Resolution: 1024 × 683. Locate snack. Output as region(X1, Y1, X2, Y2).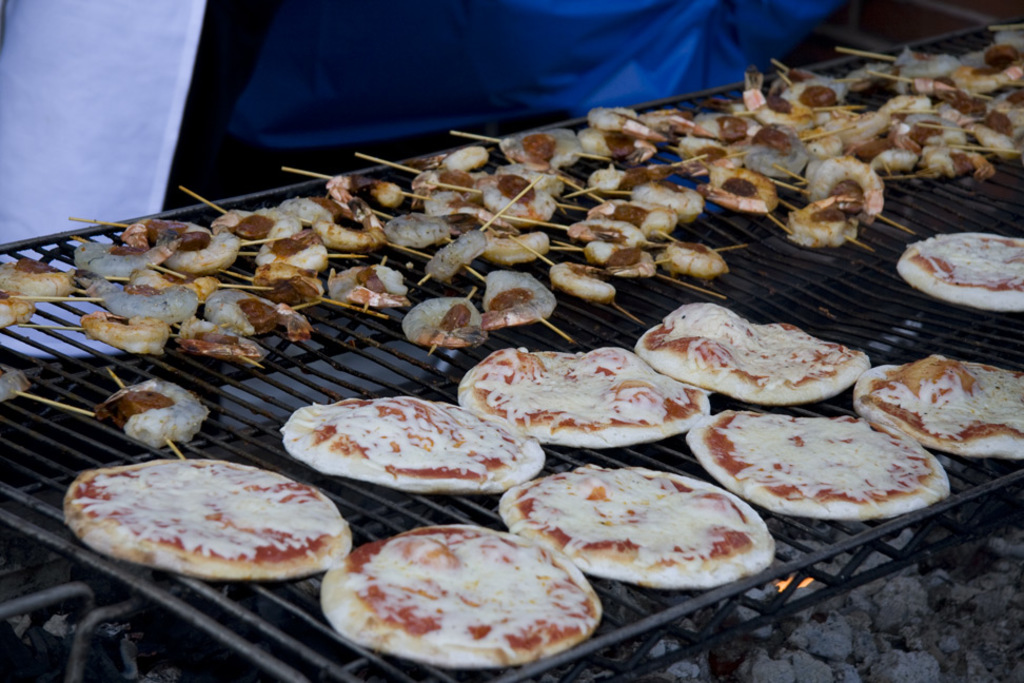
region(459, 348, 716, 442).
